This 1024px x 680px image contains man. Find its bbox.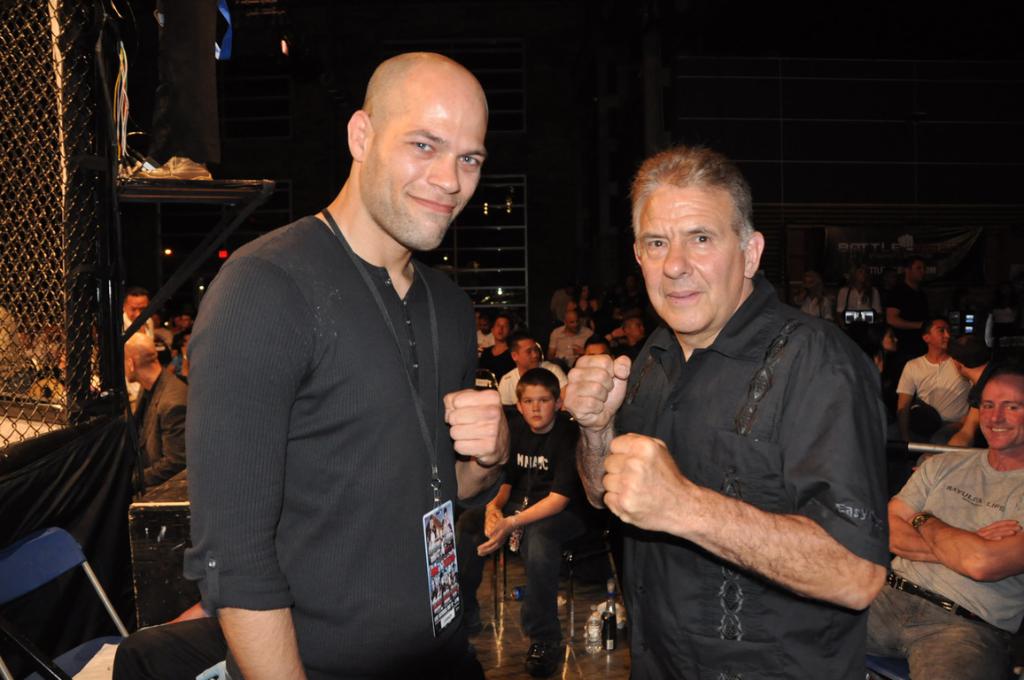
607:315:647:362.
